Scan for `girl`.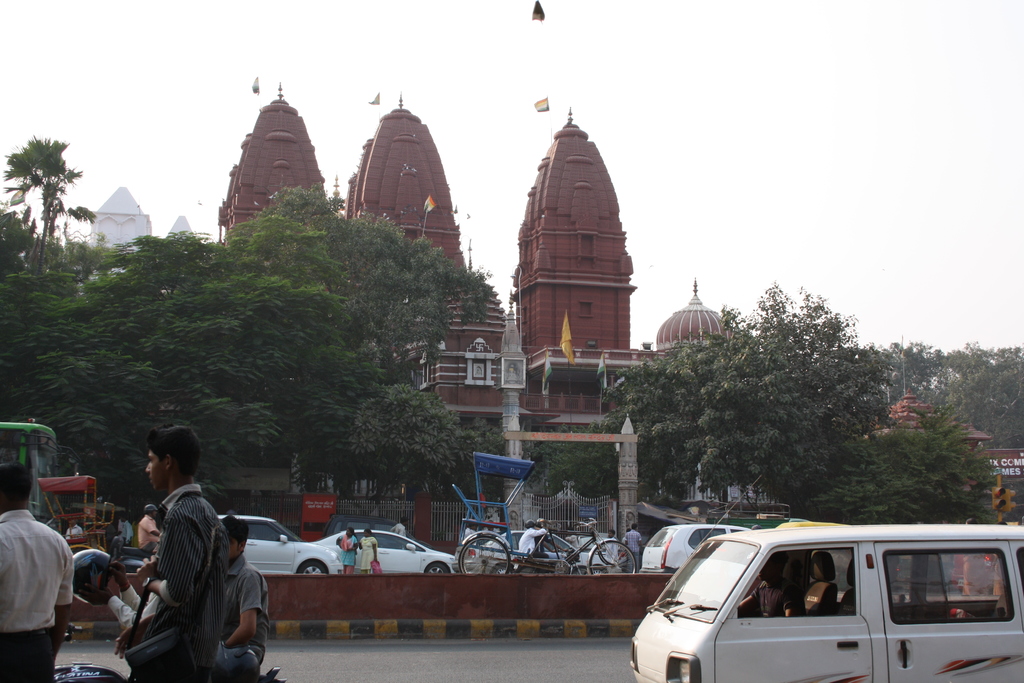
Scan result: 335,525,360,574.
